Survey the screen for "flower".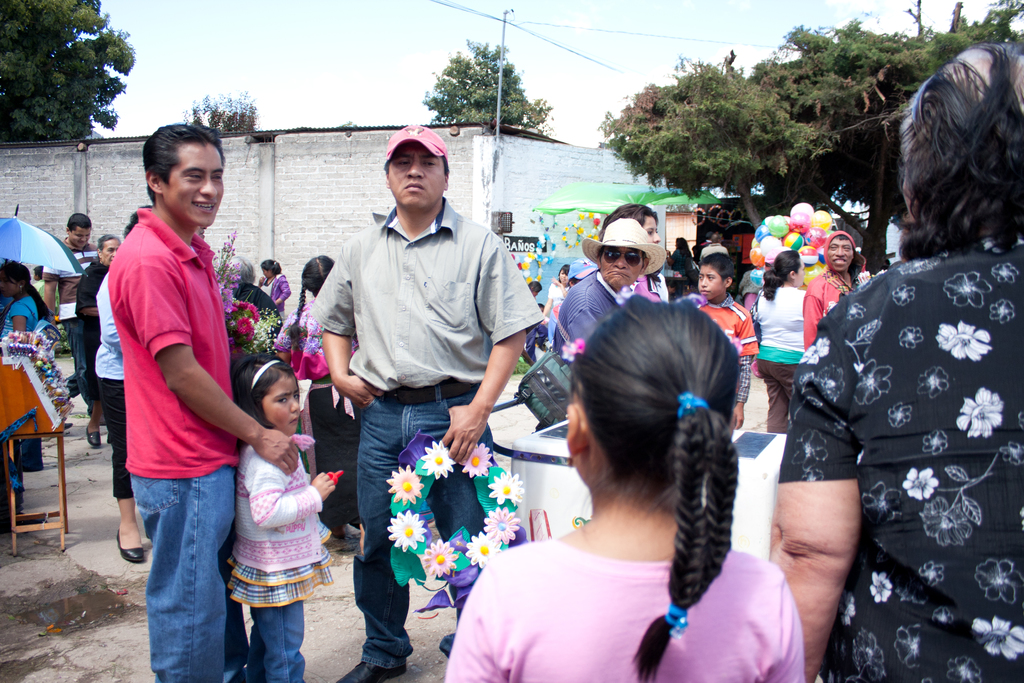
Survey found: <region>795, 337, 829, 366</region>.
